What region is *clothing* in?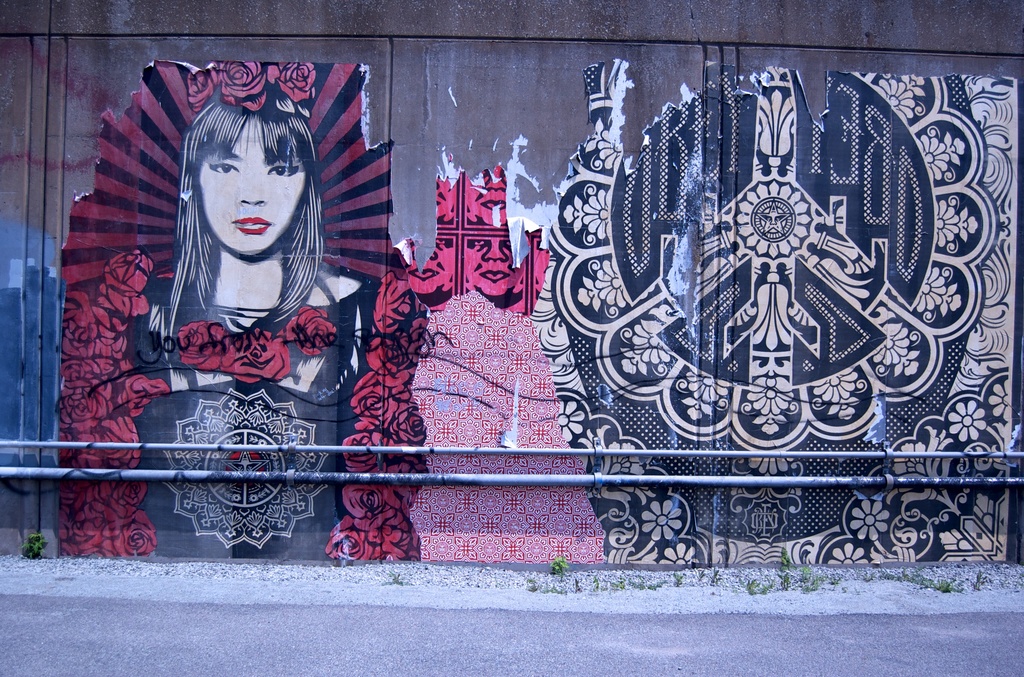
[122, 270, 388, 557].
